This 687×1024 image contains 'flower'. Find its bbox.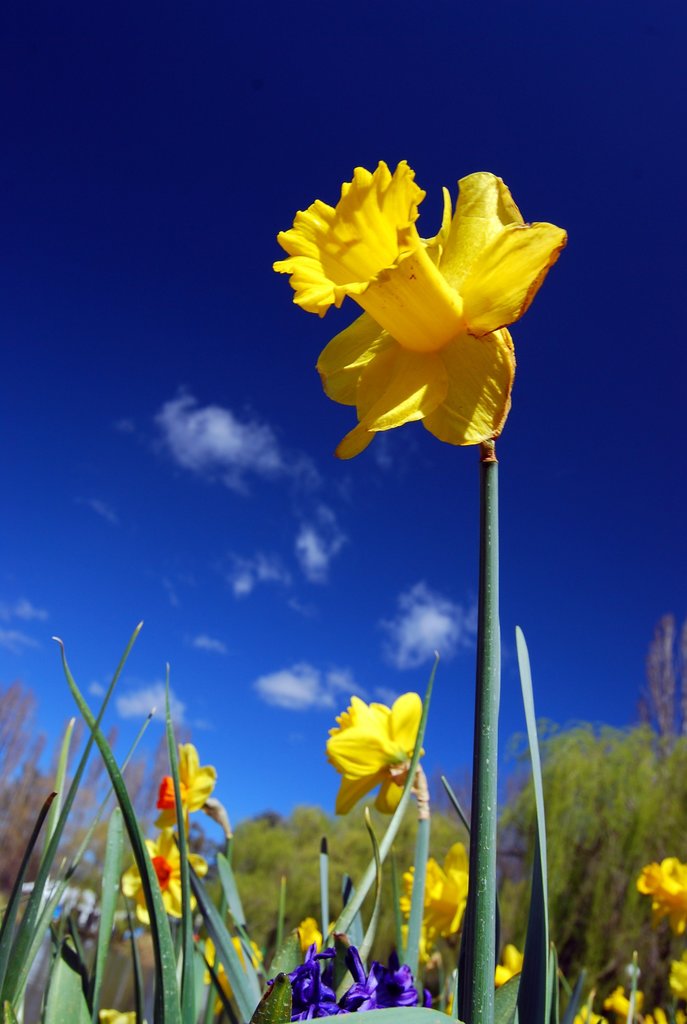
locate(340, 932, 419, 1014).
